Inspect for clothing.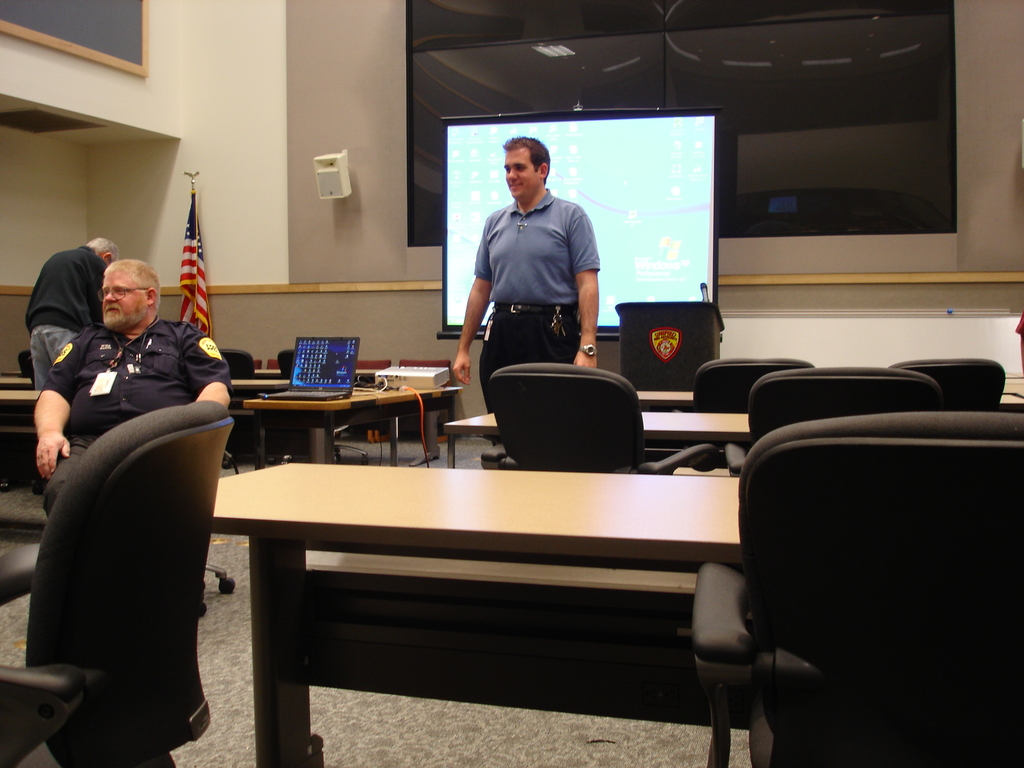
Inspection: x1=24 y1=246 x2=108 y2=388.
